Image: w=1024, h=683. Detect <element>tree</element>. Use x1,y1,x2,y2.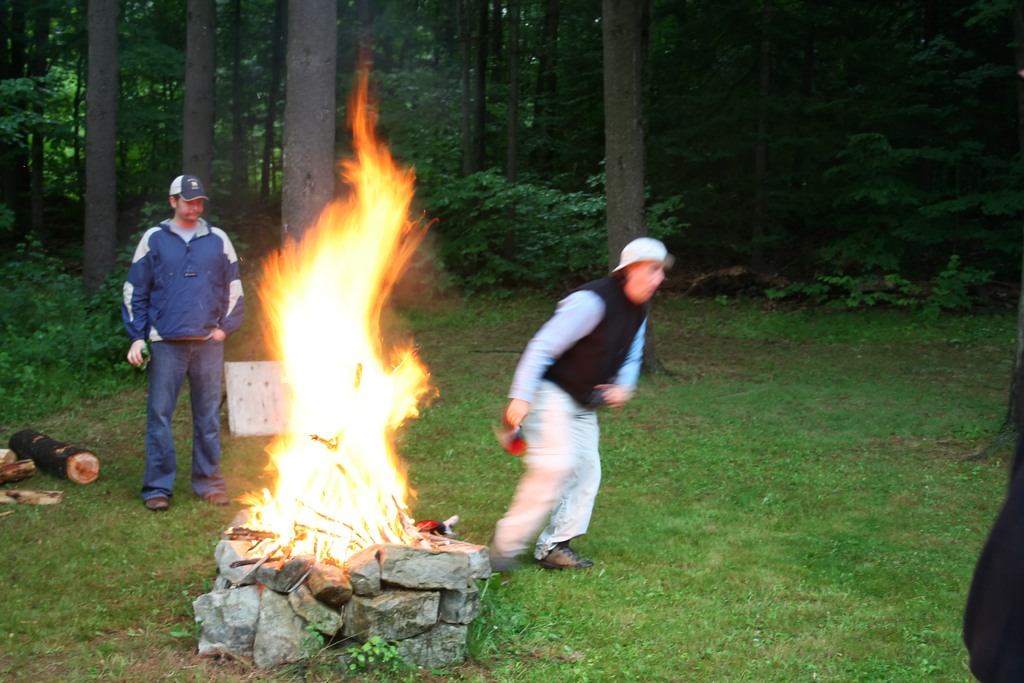
184,0,220,182.
